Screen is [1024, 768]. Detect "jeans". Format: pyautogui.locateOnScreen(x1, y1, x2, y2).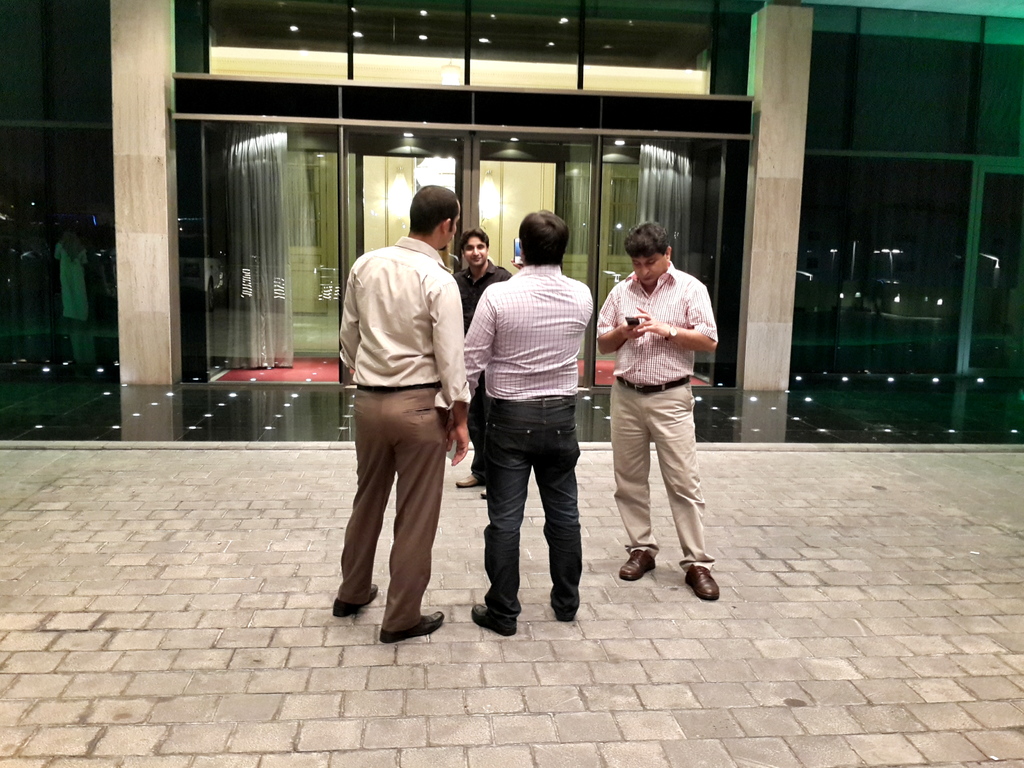
pyautogui.locateOnScreen(481, 412, 591, 627).
